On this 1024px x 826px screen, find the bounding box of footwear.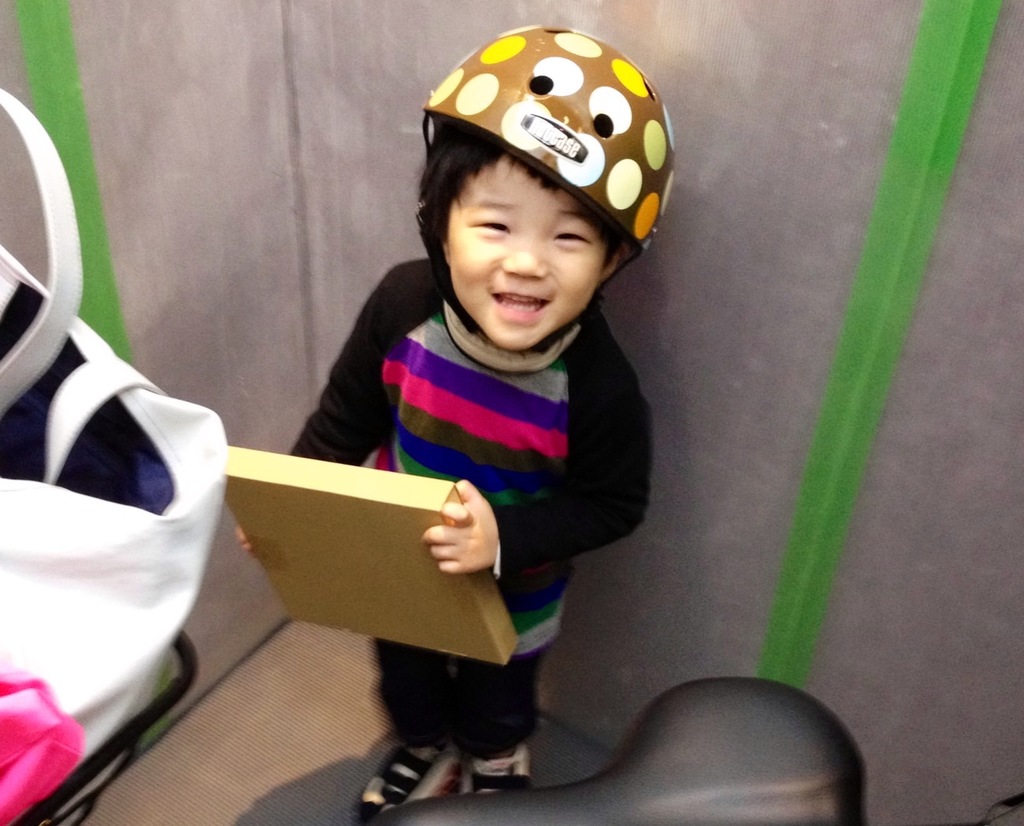
Bounding box: <bbox>353, 745, 462, 825</bbox>.
